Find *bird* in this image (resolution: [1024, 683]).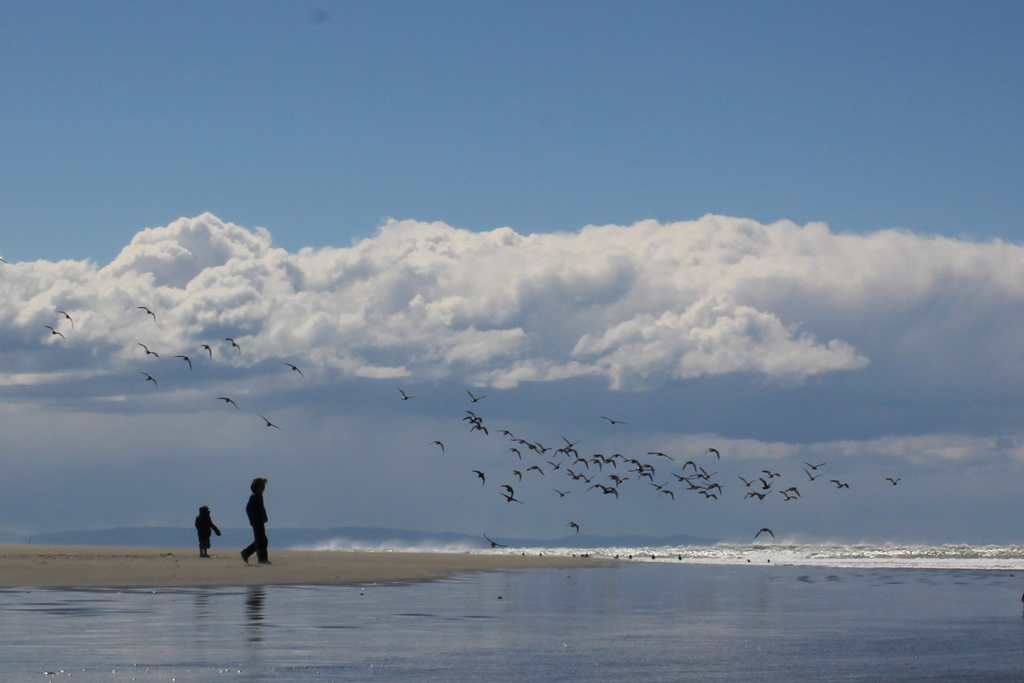
bbox=(753, 525, 776, 542).
